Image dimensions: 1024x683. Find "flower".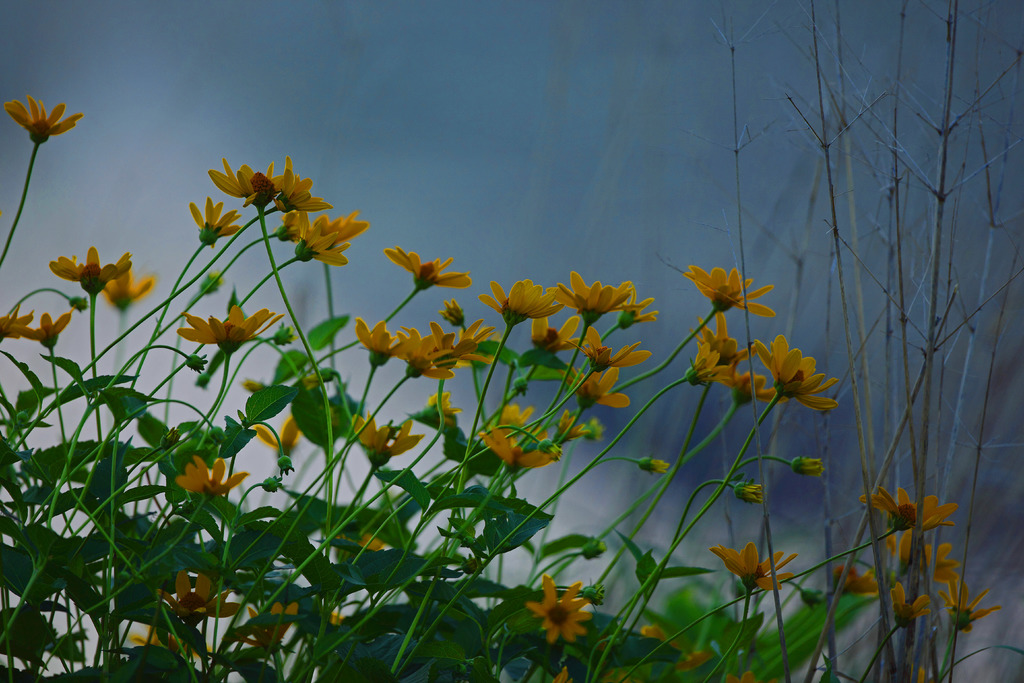
(x1=352, y1=414, x2=413, y2=466).
